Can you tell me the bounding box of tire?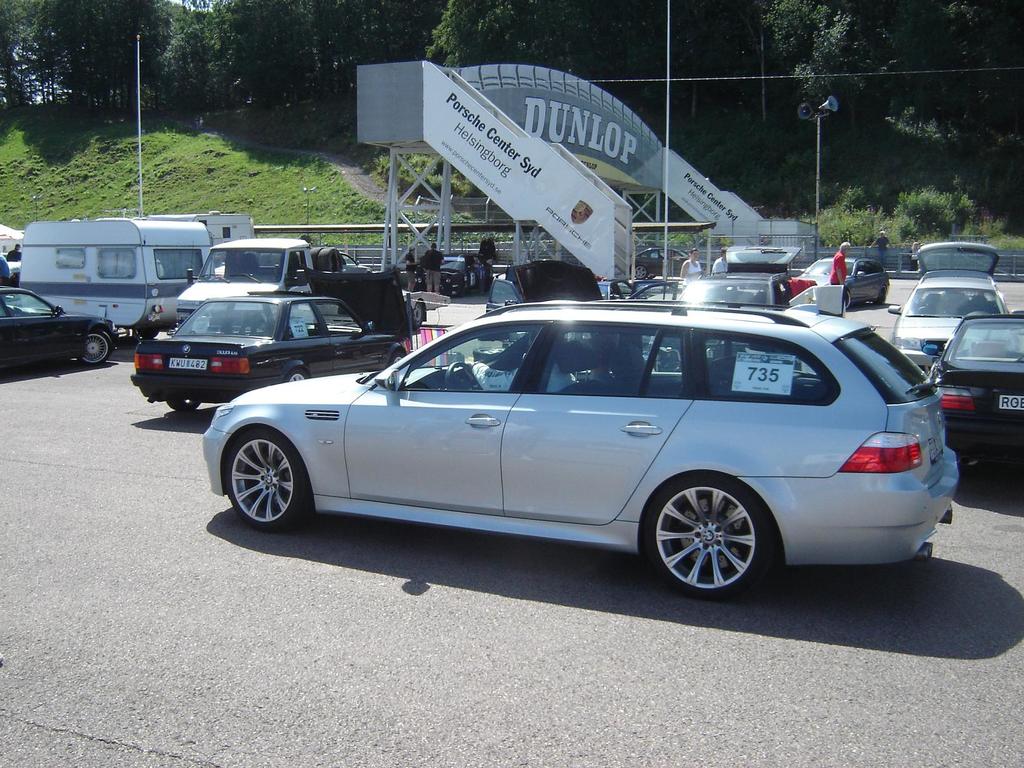
BBox(74, 330, 116, 367).
